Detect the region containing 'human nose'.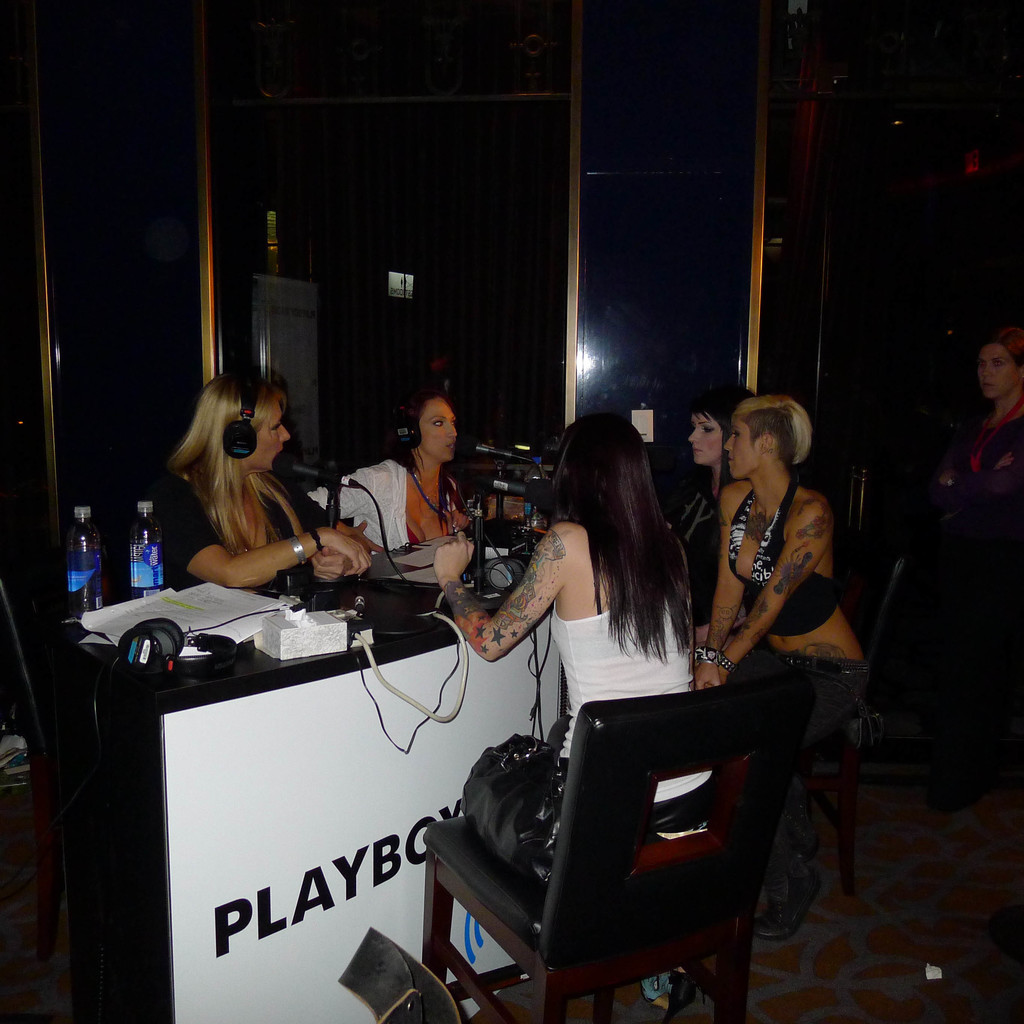
982/365/992/377.
